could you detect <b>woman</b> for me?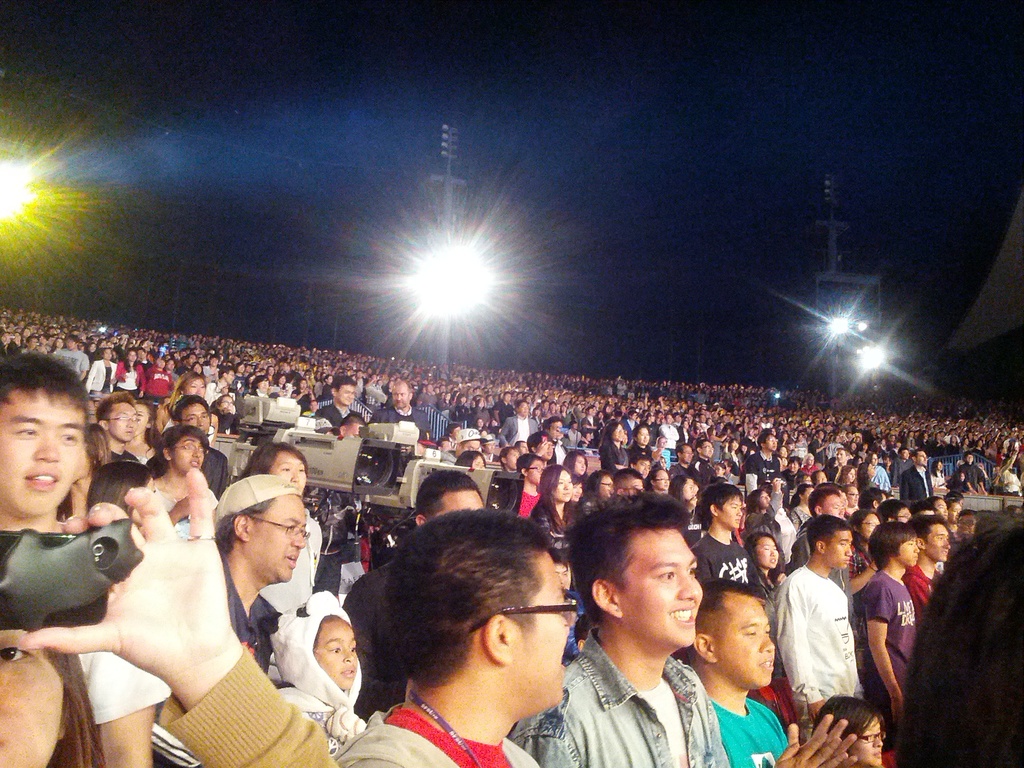
Detection result: <box>84,349,119,396</box>.
